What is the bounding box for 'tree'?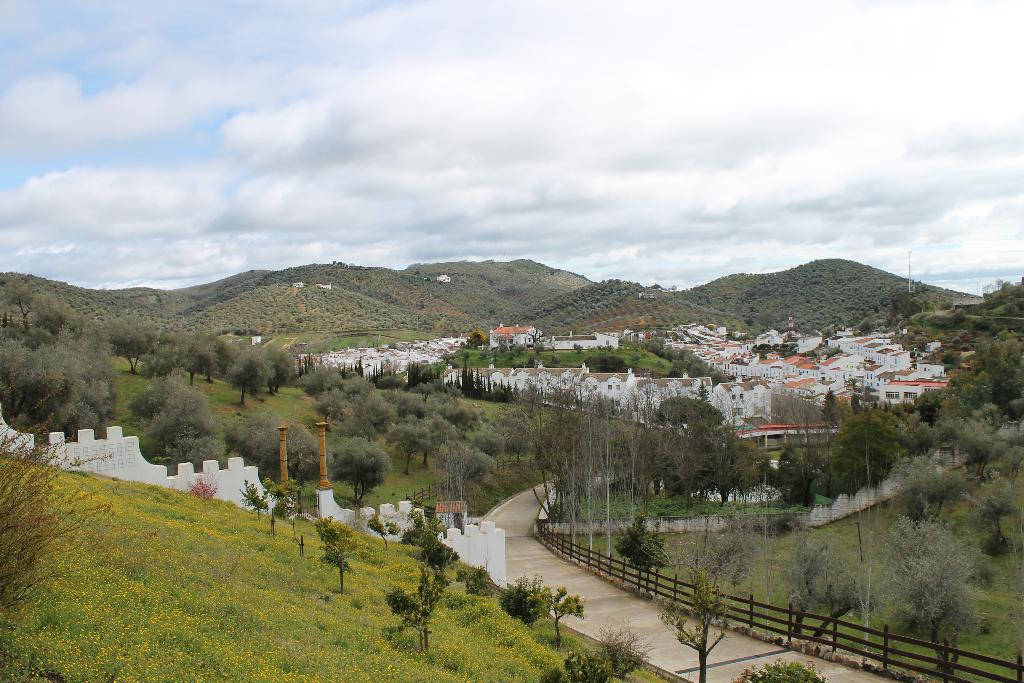
<bbox>312, 513, 356, 593</bbox>.
